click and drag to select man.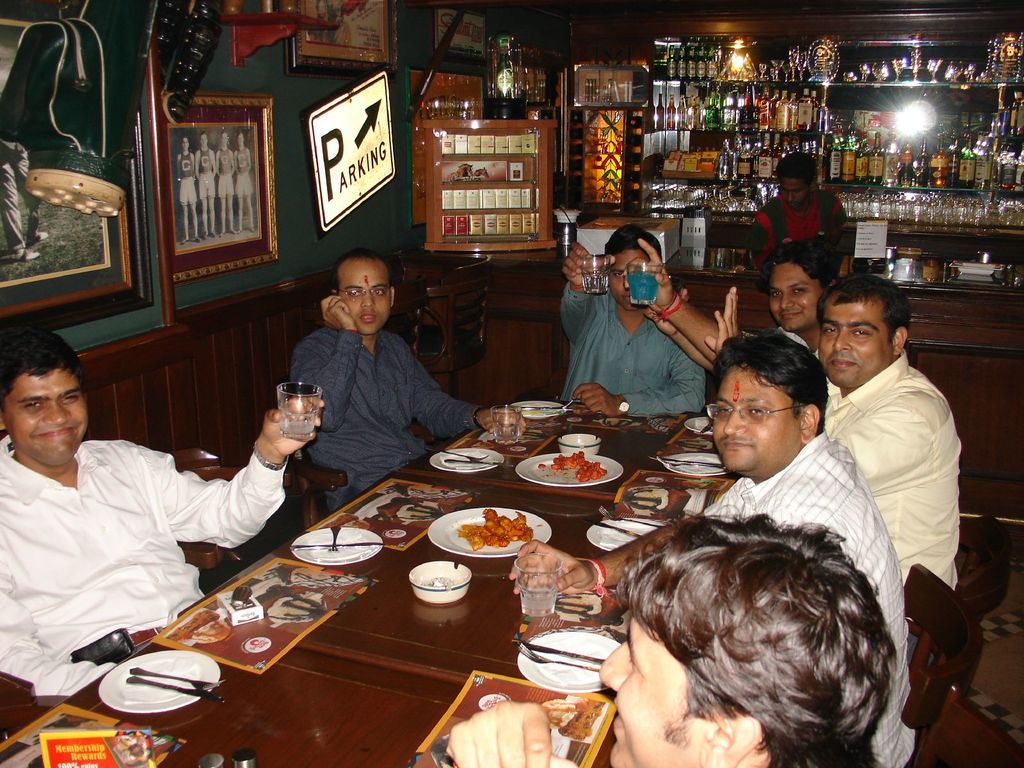
Selection: select_region(445, 513, 897, 767).
